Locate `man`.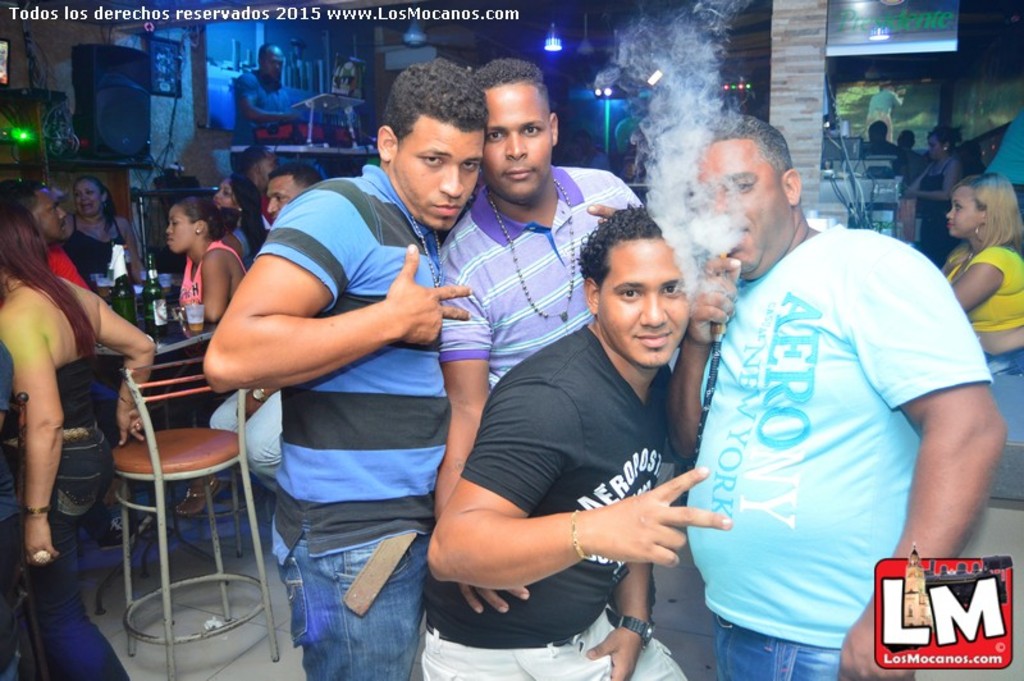
Bounding box: [left=238, top=47, right=303, bottom=147].
